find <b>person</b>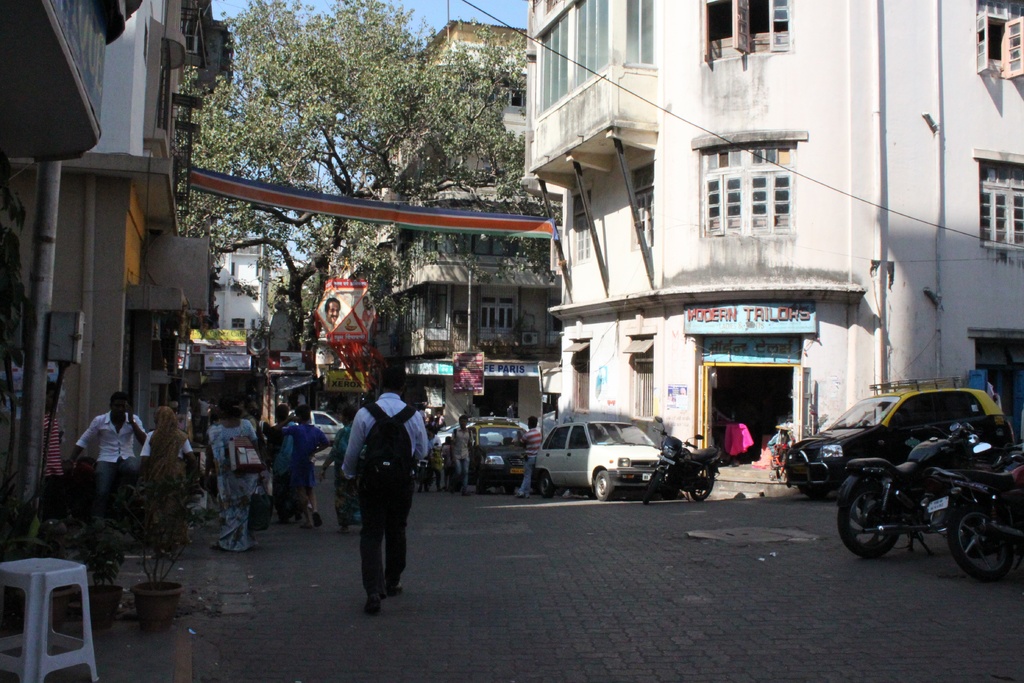
x1=331, y1=365, x2=429, y2=623
